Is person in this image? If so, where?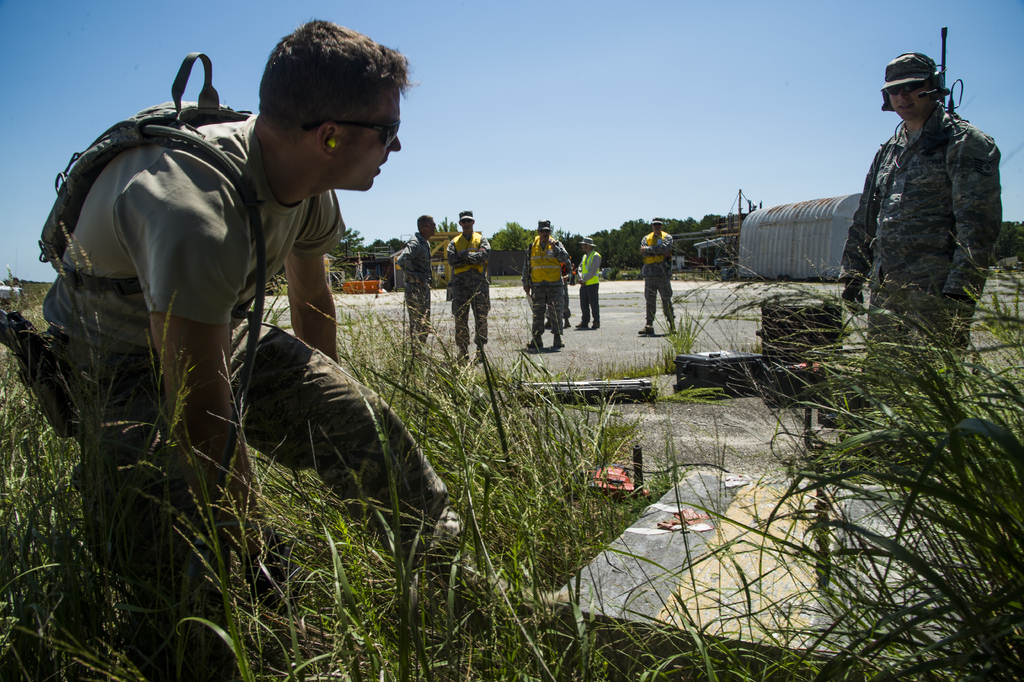
Yes, at (x1=397, y1=209, x2=430, y2=358).
